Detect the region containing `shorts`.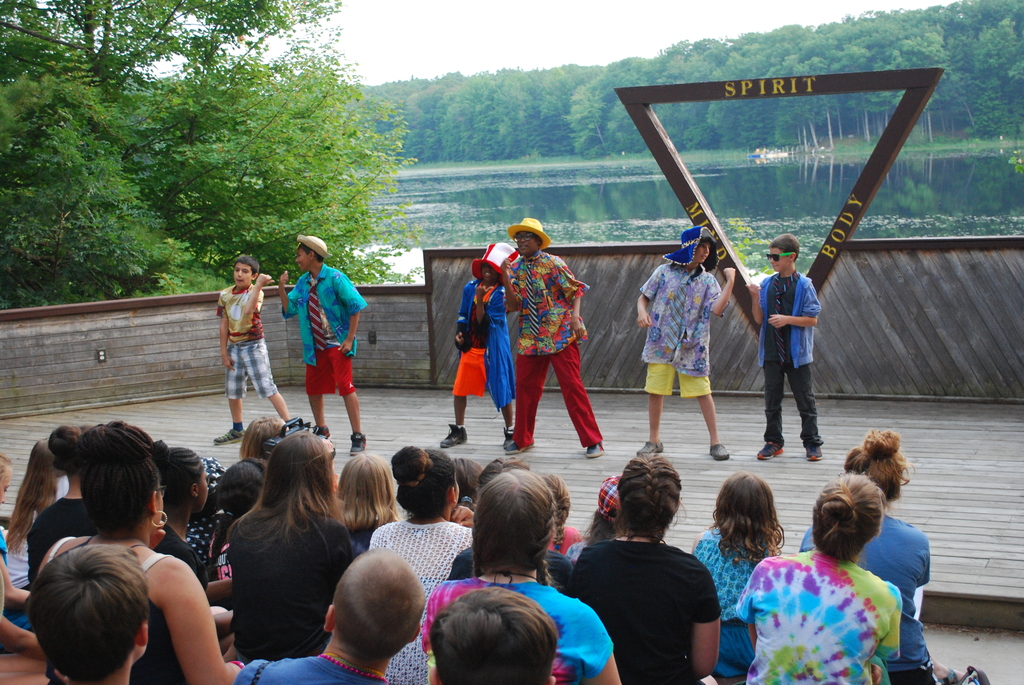
[450,347,485,400].
